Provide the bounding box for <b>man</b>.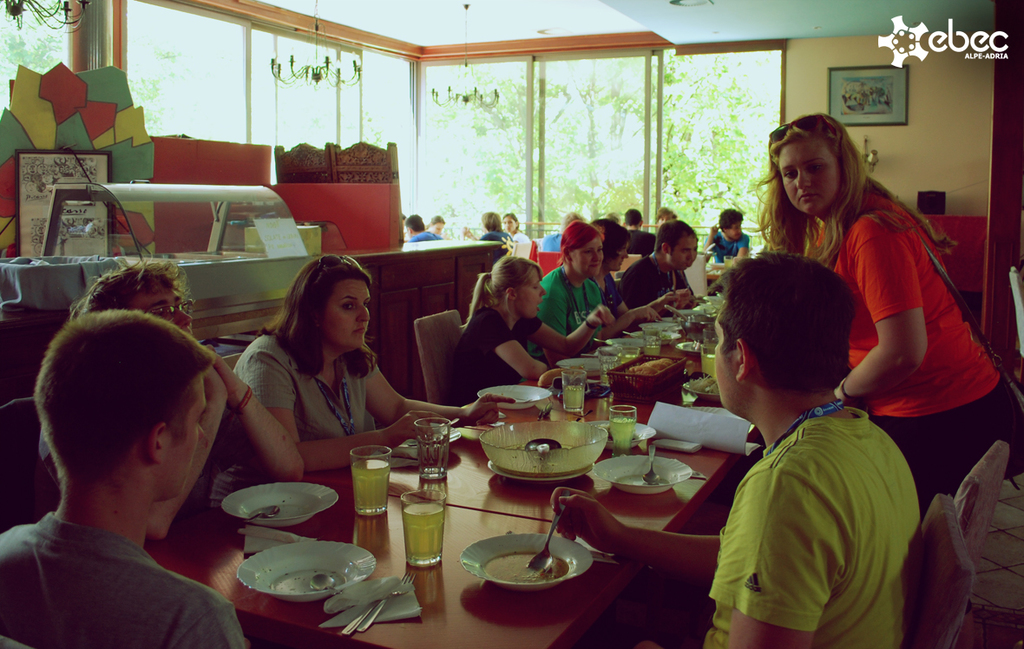
(624,220,695,322).
